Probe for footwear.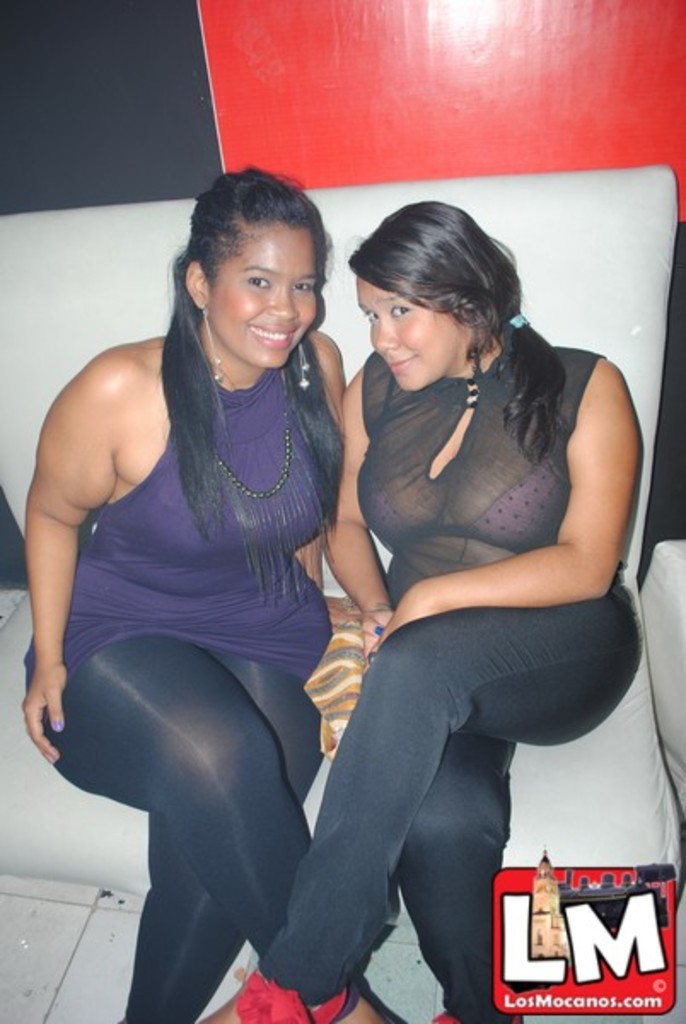
Probe result: (left=206, top=973, right=348, bottom=1022).
